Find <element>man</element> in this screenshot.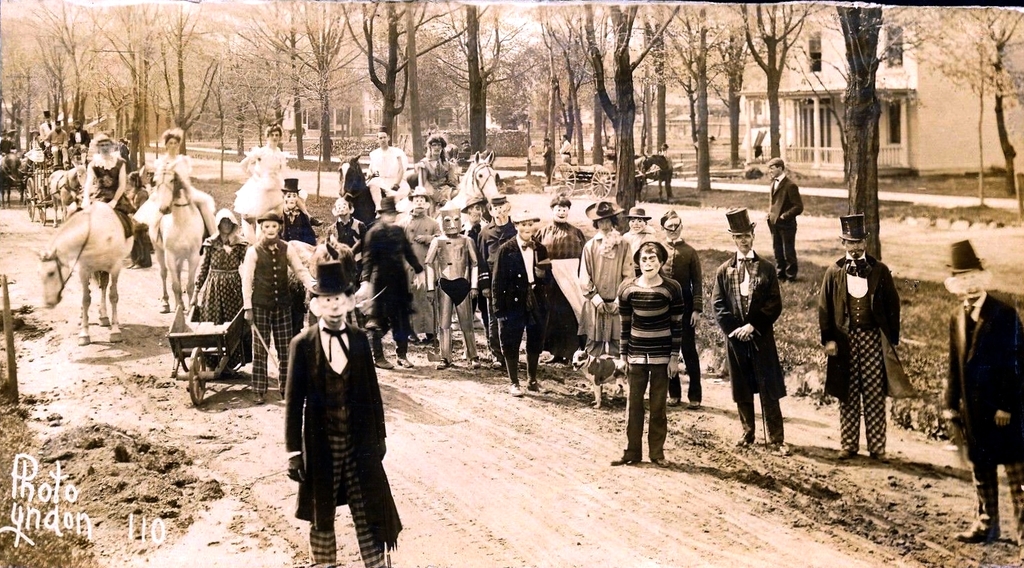
The bounding box for <element>man</element> is 555, 130, 574, 166.
